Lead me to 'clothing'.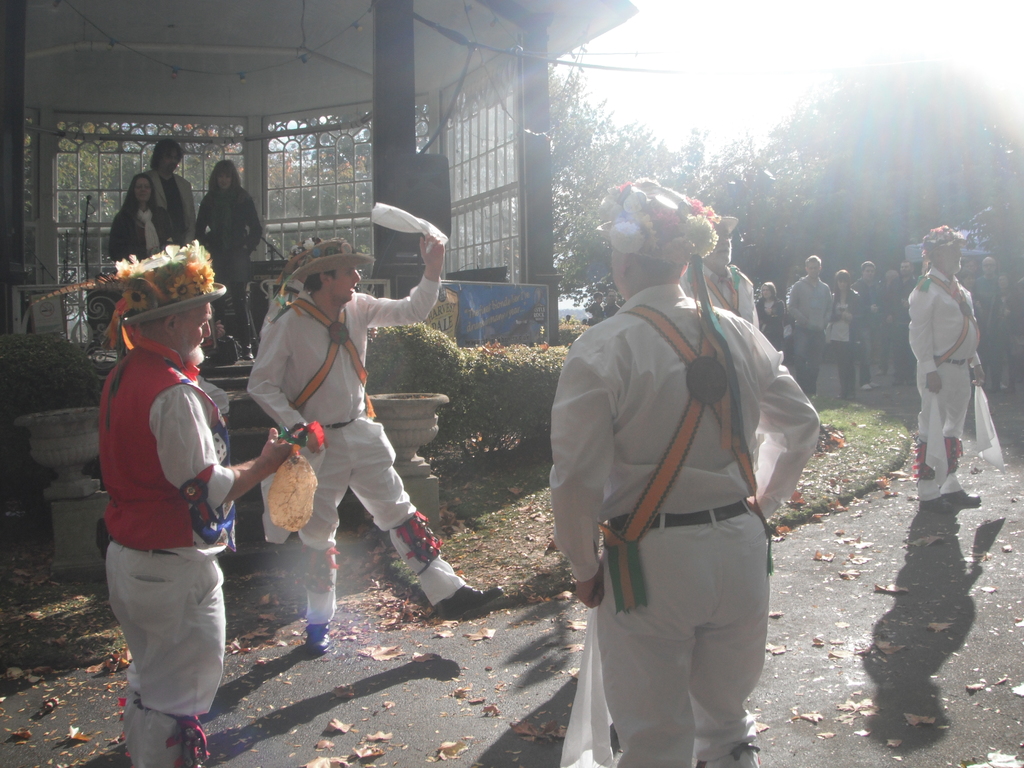
Lead to left=239, top=274, right=464, bottom=607.
